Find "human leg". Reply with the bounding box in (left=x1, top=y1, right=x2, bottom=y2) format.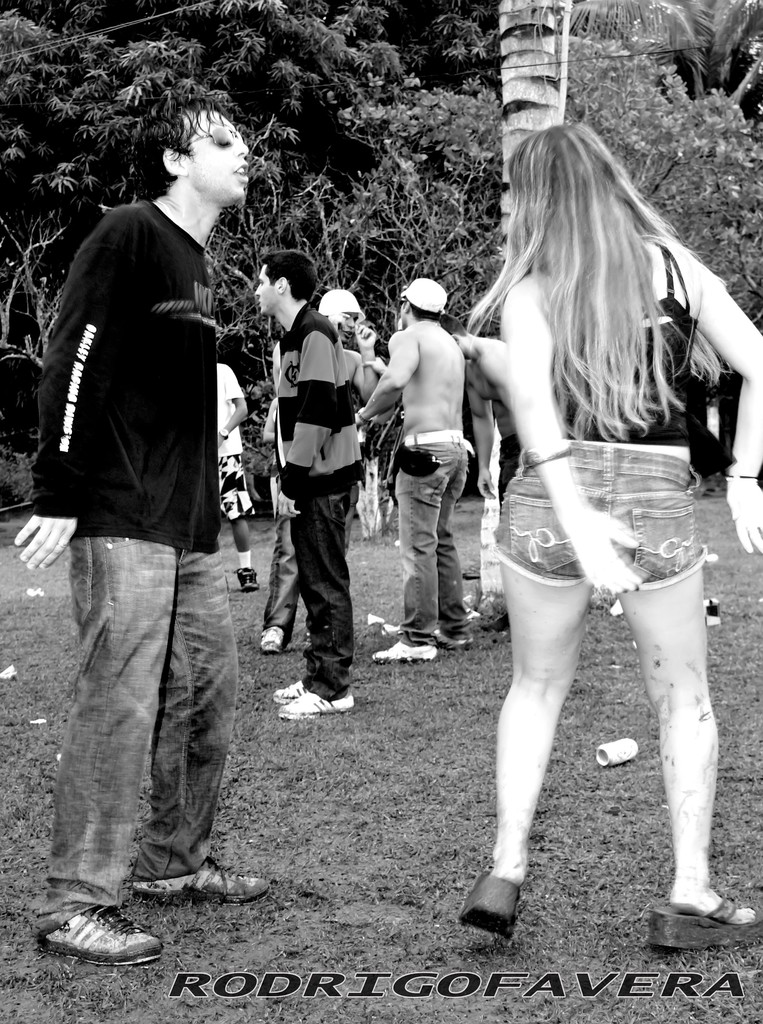
(left=472, top=452, right=590, bottom=884).
